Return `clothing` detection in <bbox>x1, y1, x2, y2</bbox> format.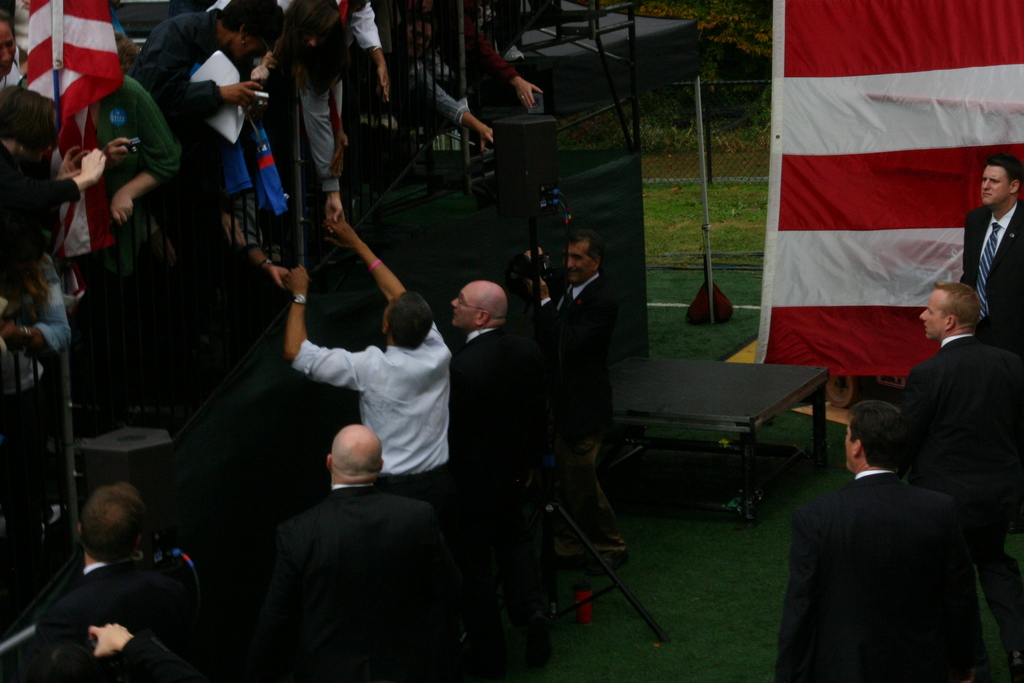
<bbox>449, 328, 547, 595</bbox>.
